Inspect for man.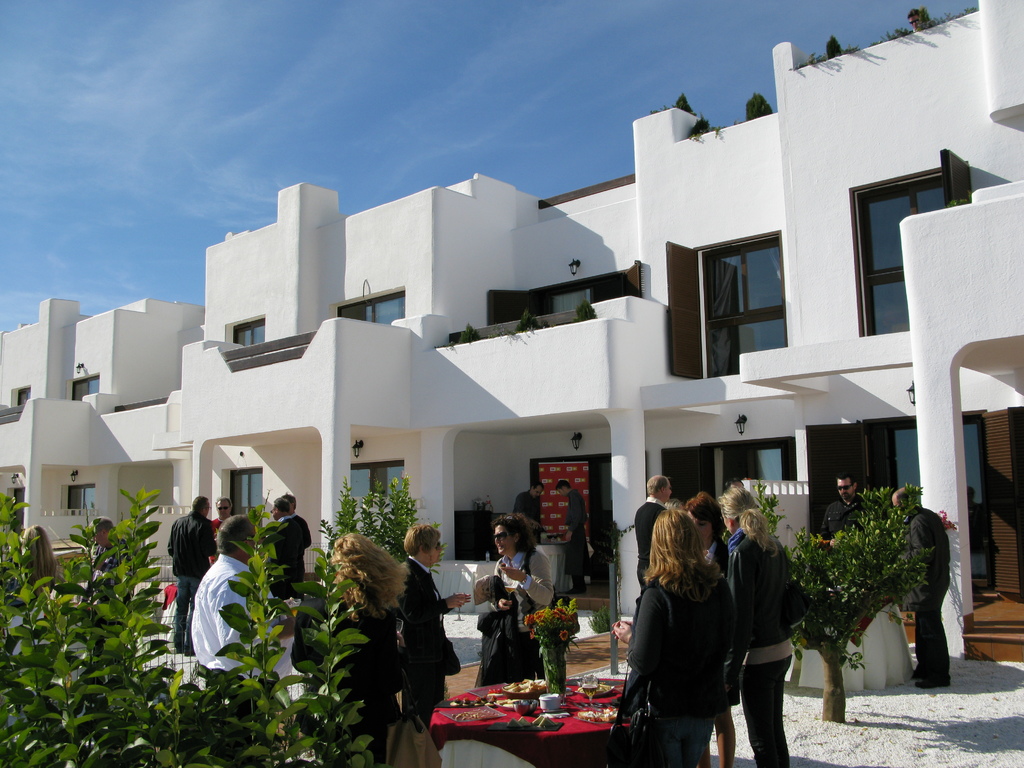
Inspection: <region>397, 521, 469, 728</region>.
